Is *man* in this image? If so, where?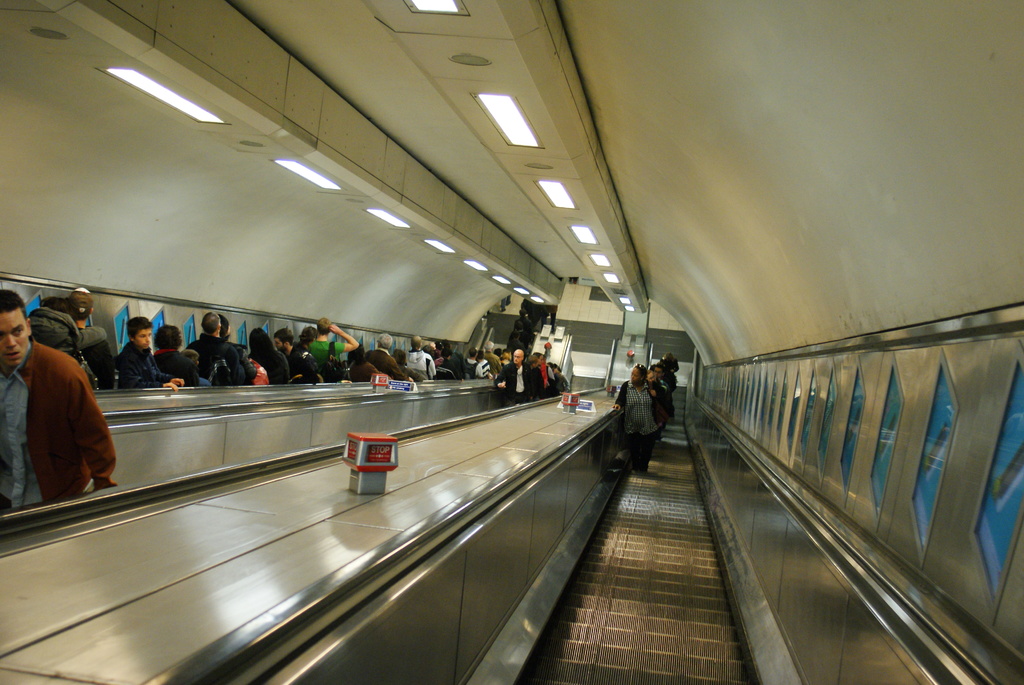
Yes, at (307, 320, 358, 375).
